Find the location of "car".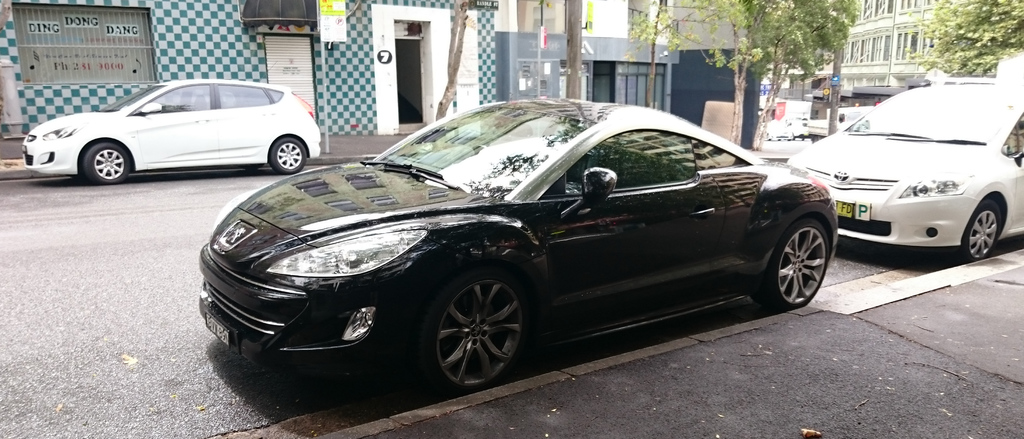
Location: 21 77 323 184.
